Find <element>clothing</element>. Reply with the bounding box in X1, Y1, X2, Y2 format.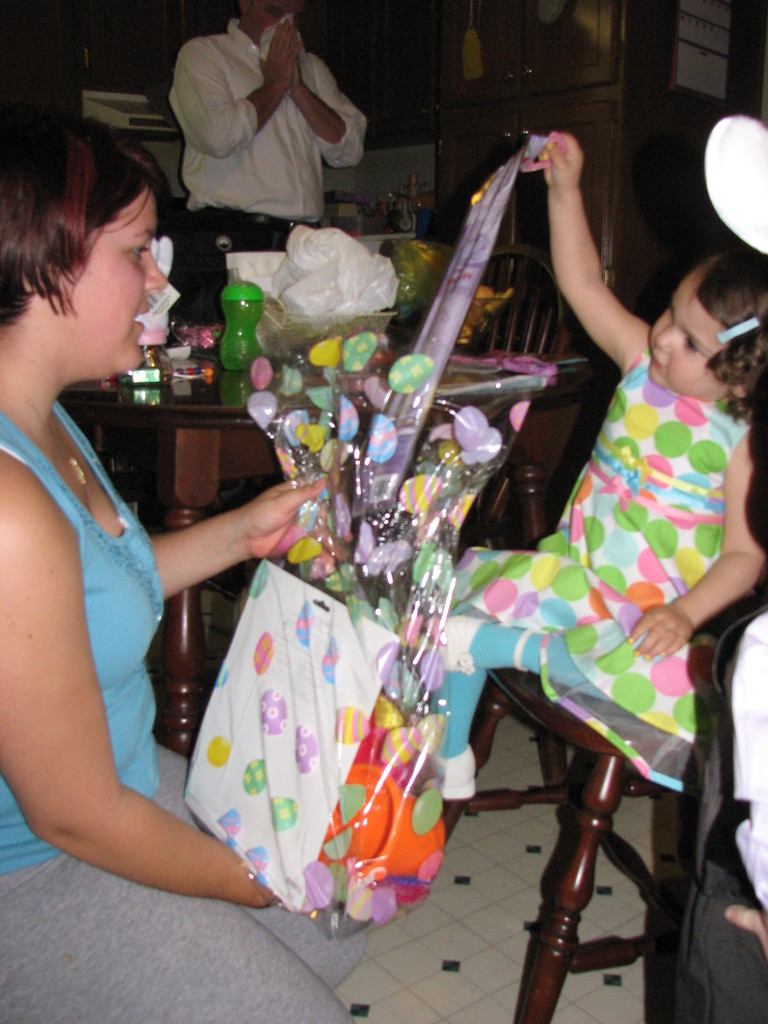
427, 339, 755, 764.
